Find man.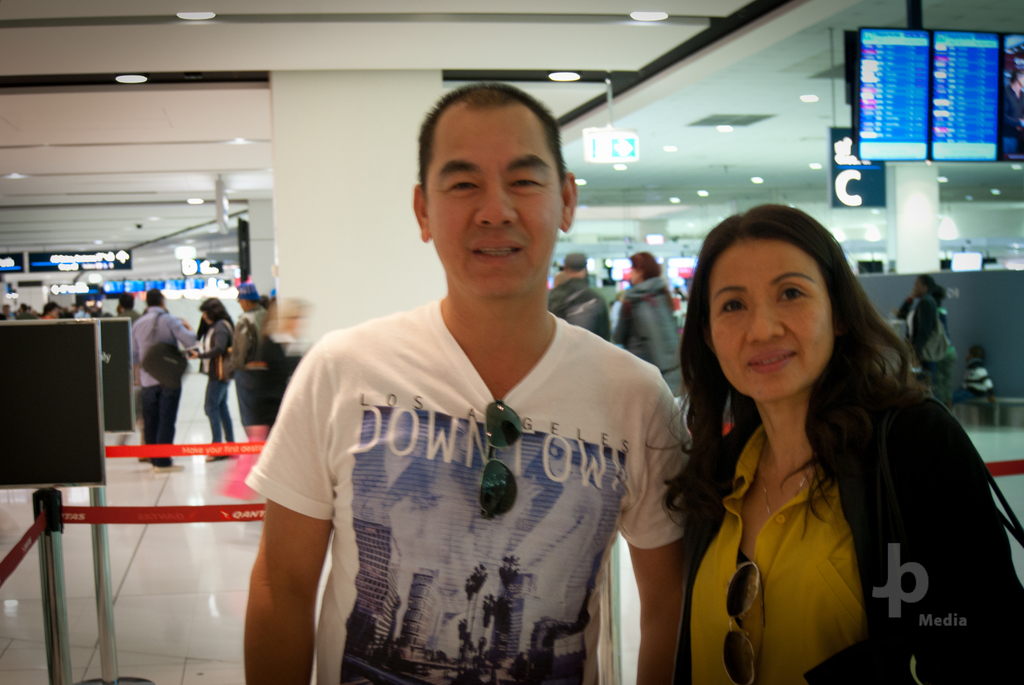
{"left": 241, "top": 82, "right": 692, "bottom": 684}.
